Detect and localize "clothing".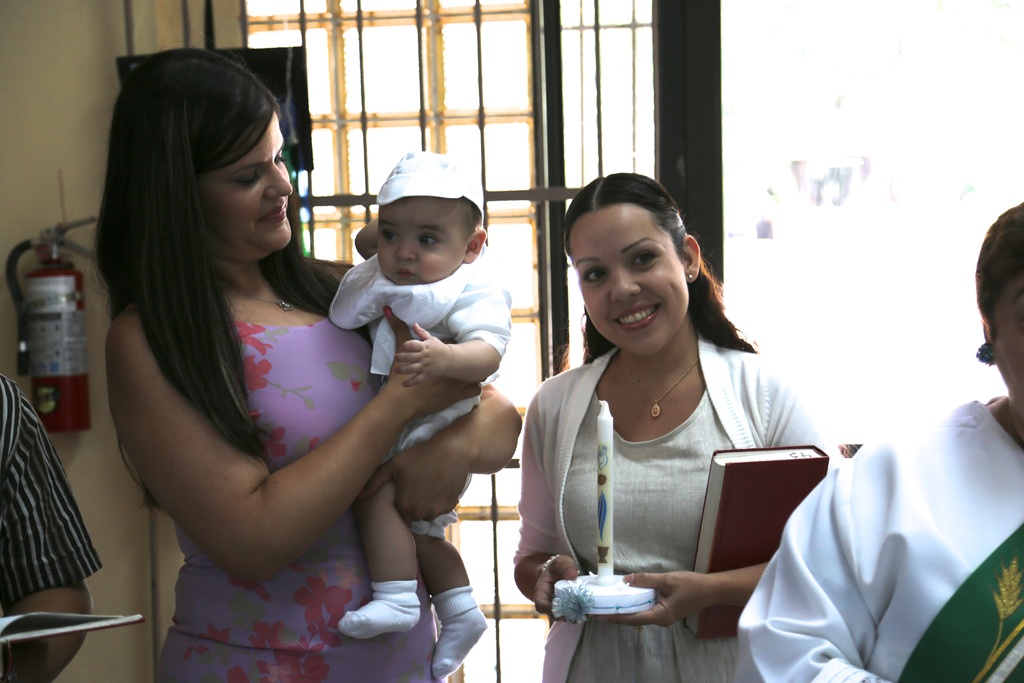
Localized at detection(150, 298, 445, 682).
